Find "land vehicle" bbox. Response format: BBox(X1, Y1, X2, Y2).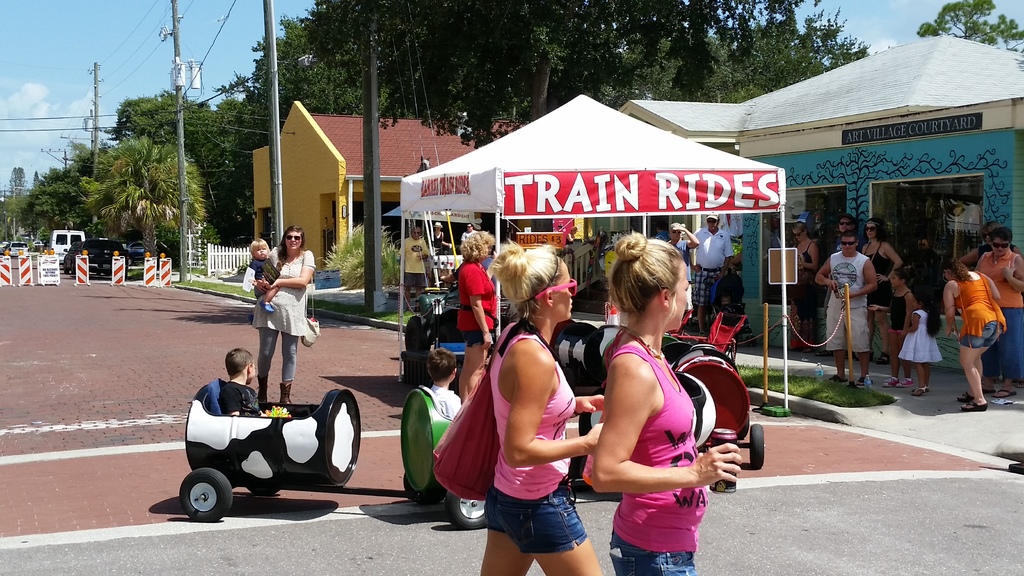
BBox(399, 316, 765, 525).
